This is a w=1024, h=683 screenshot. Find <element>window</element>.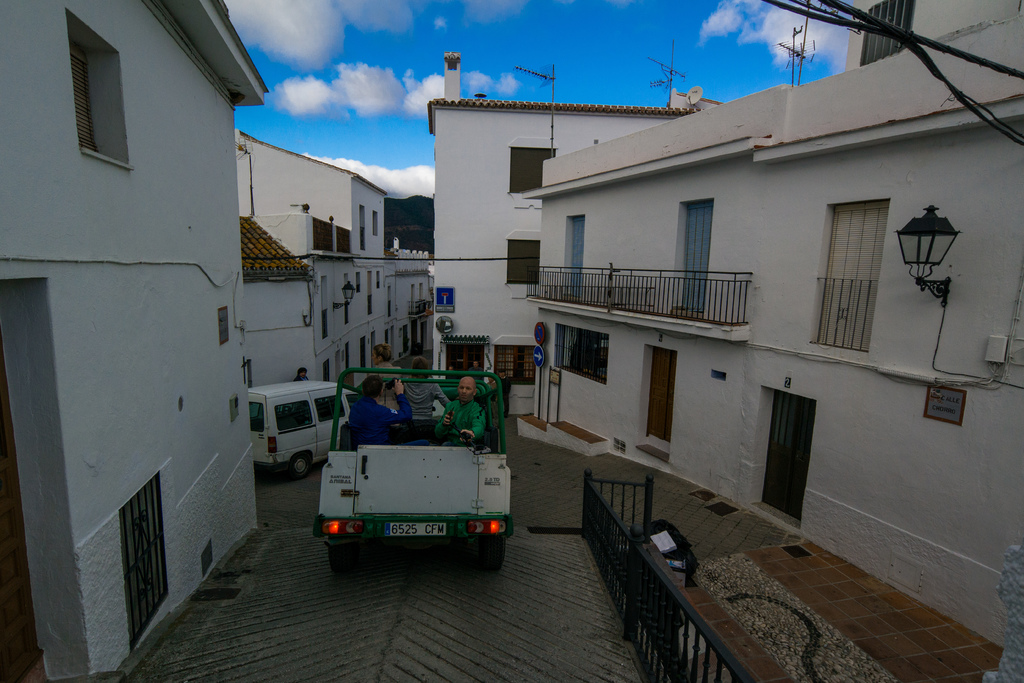
Bounding box: <box>508,238,538,286</box>.
